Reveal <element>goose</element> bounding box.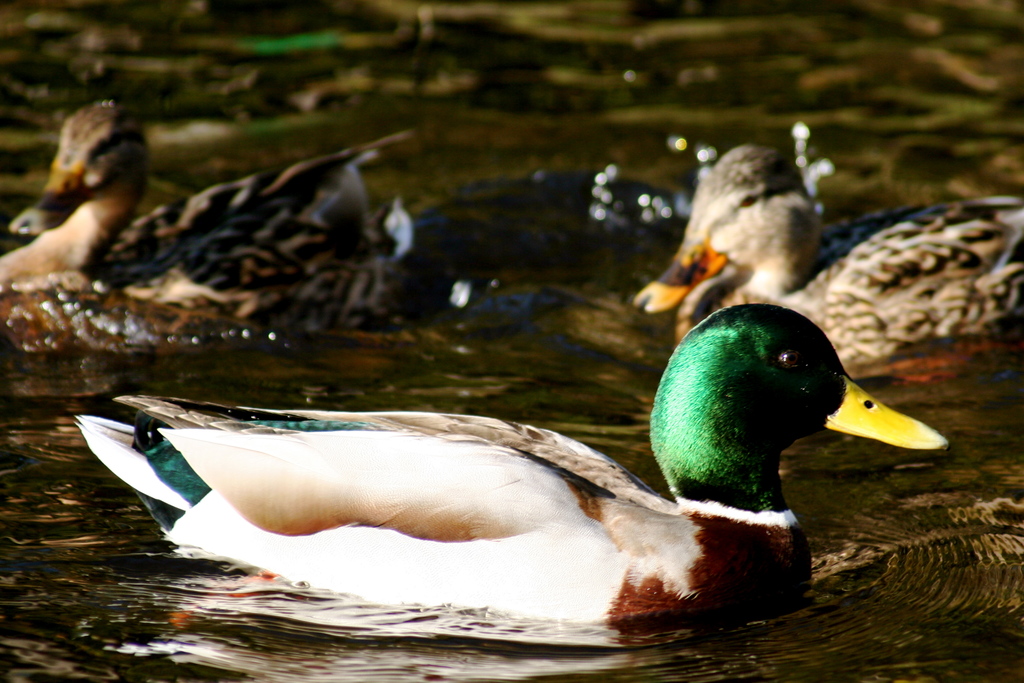
Revealed: box(632, 135, 1023, 362).
